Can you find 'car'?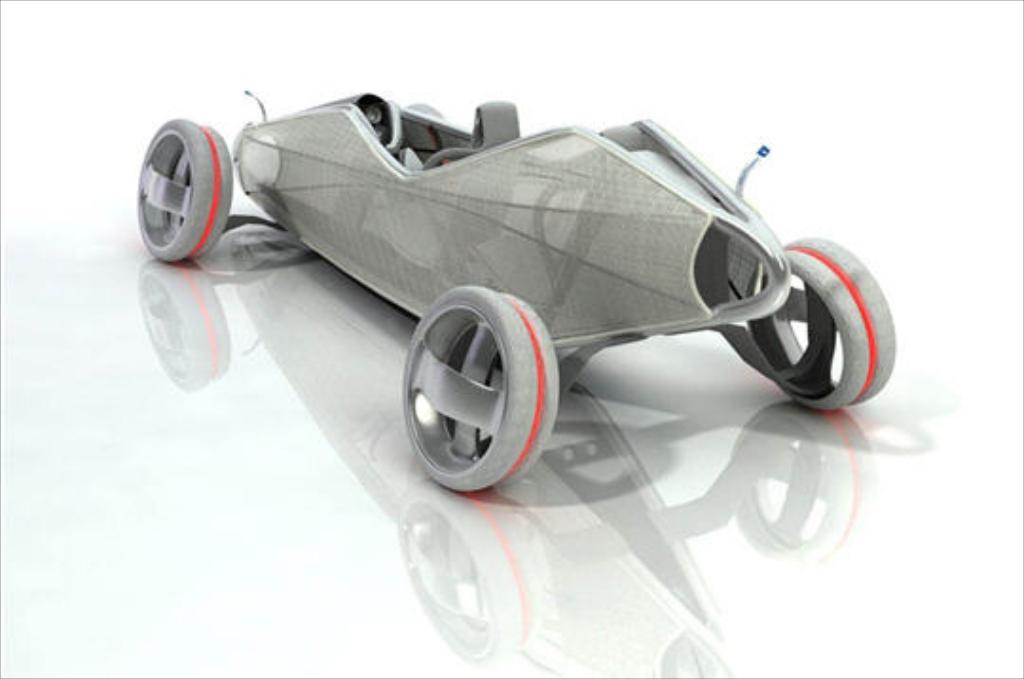
Yes, bounding box: rect(137, 85, 895, 497).
